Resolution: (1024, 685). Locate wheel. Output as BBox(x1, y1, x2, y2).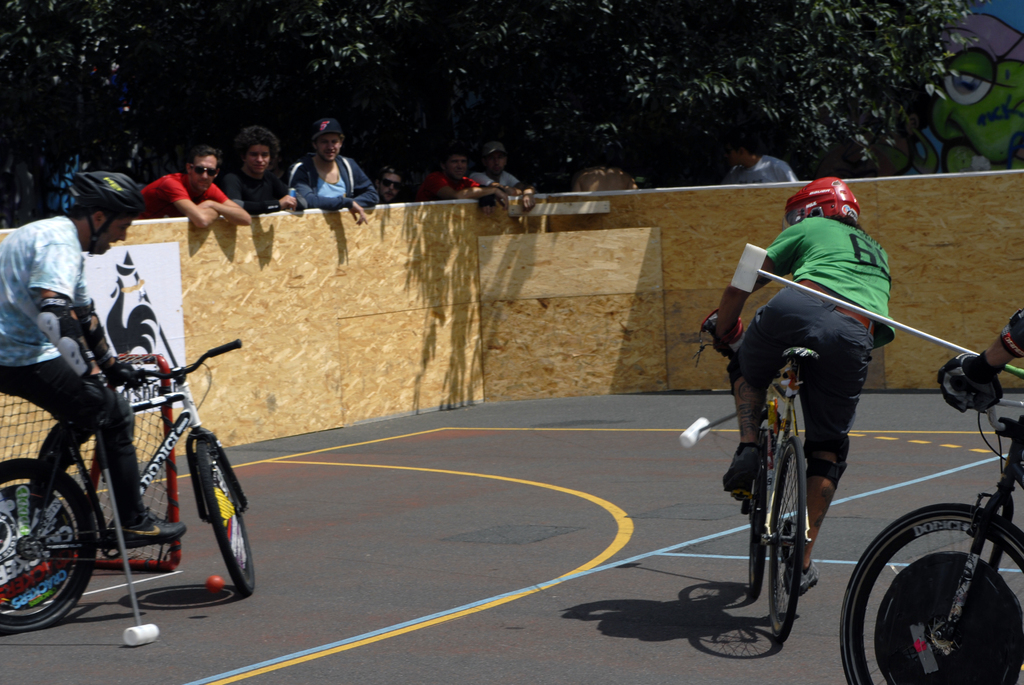
BBox(767, 441, 807, 643).
